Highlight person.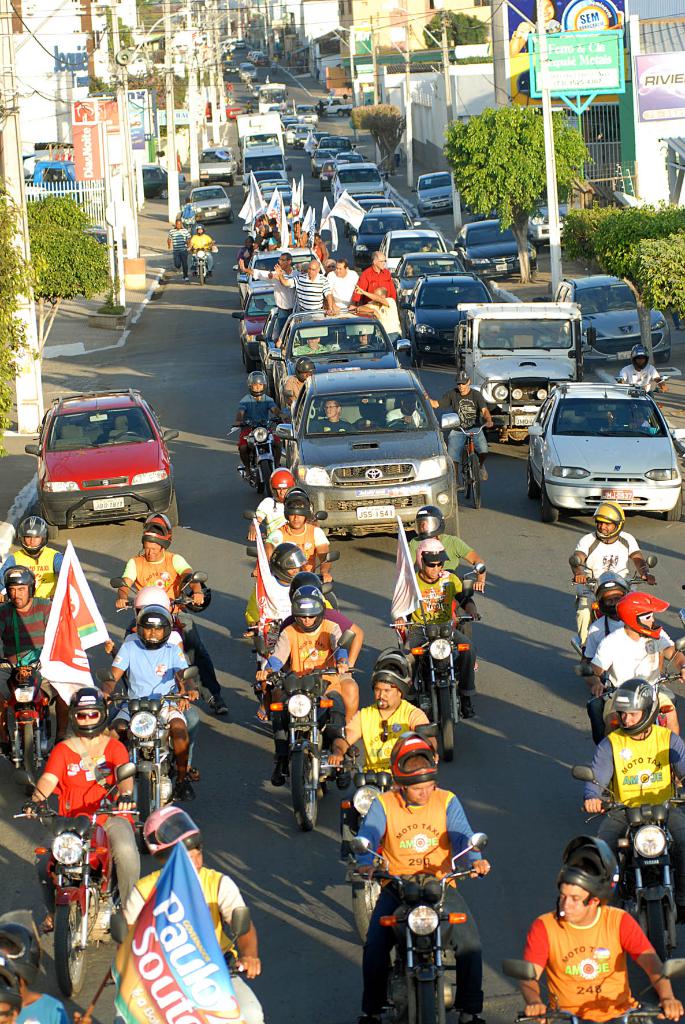
Highlighted region: 377,723,482,984.
